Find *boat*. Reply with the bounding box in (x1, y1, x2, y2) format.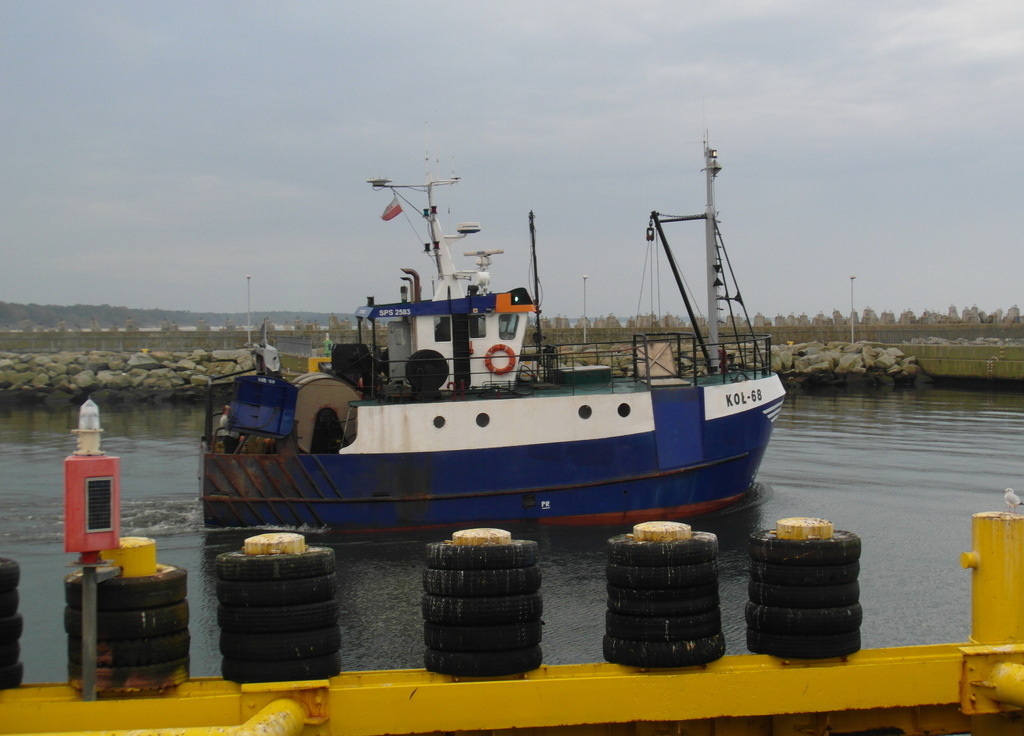
(184, 143, 792, 553).
